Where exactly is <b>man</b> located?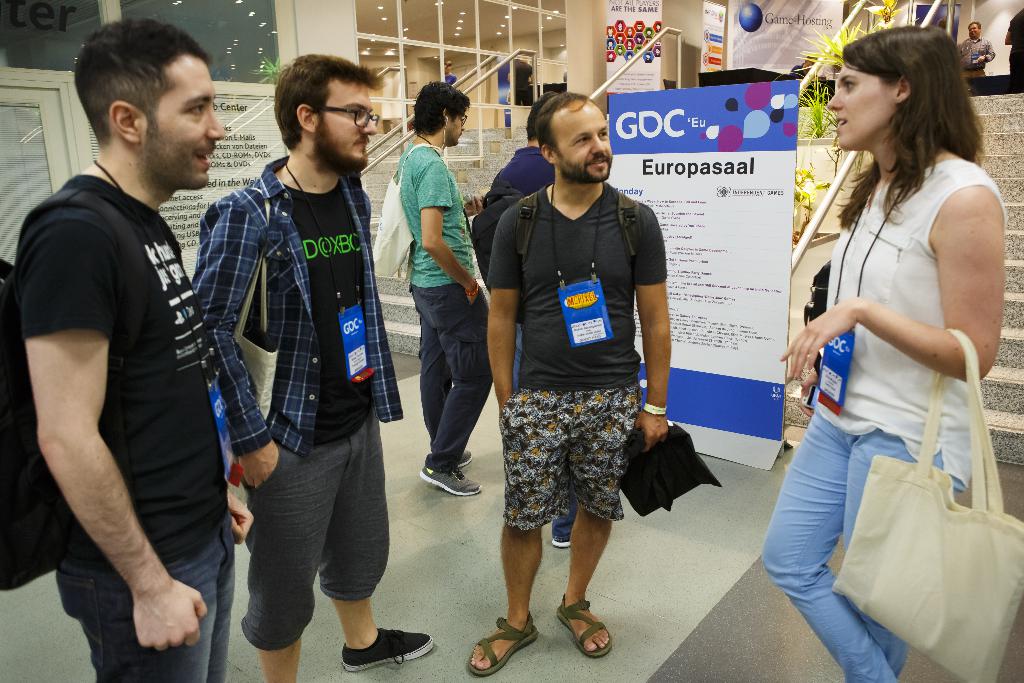
Its bounding box is <box>186,52,435,682</box>.
